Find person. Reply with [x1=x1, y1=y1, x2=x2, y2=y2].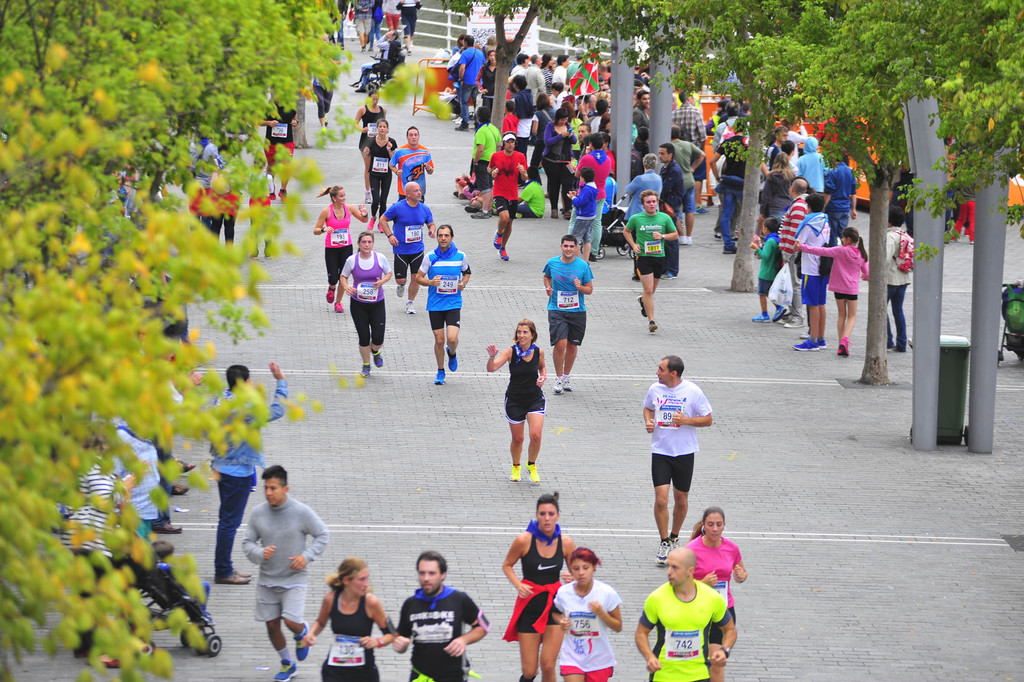
[x1=552, y1=80, x2=575, y2=108].
